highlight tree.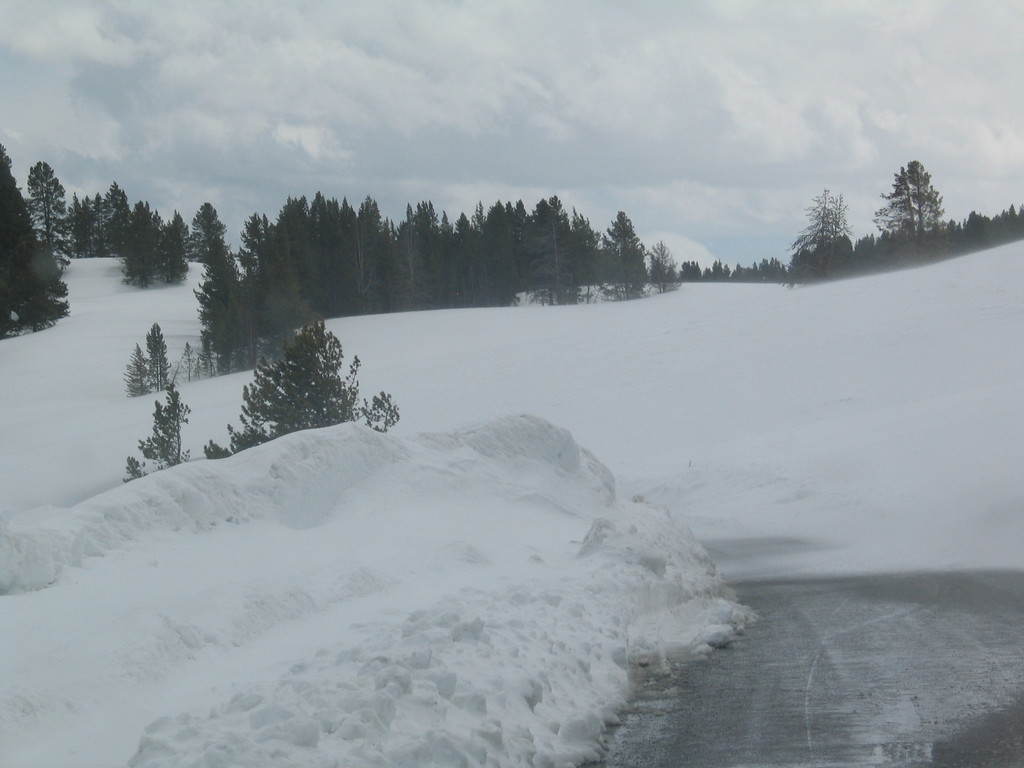
Highlighted region: x1=882 y1=147 x2=961 y2=248.
